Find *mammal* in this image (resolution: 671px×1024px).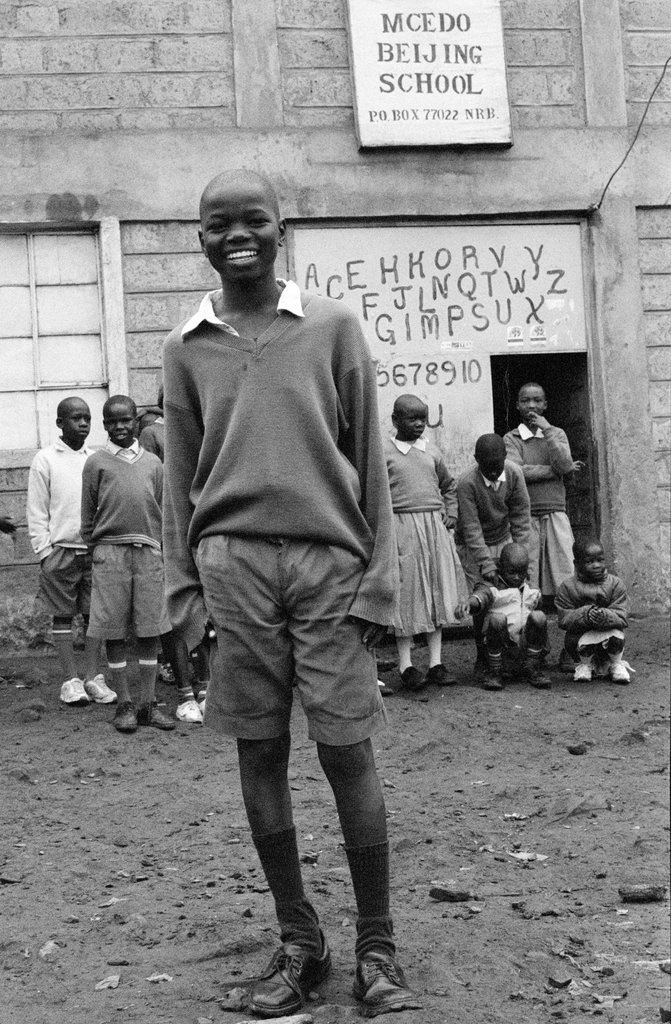
[499,385,587,604].
